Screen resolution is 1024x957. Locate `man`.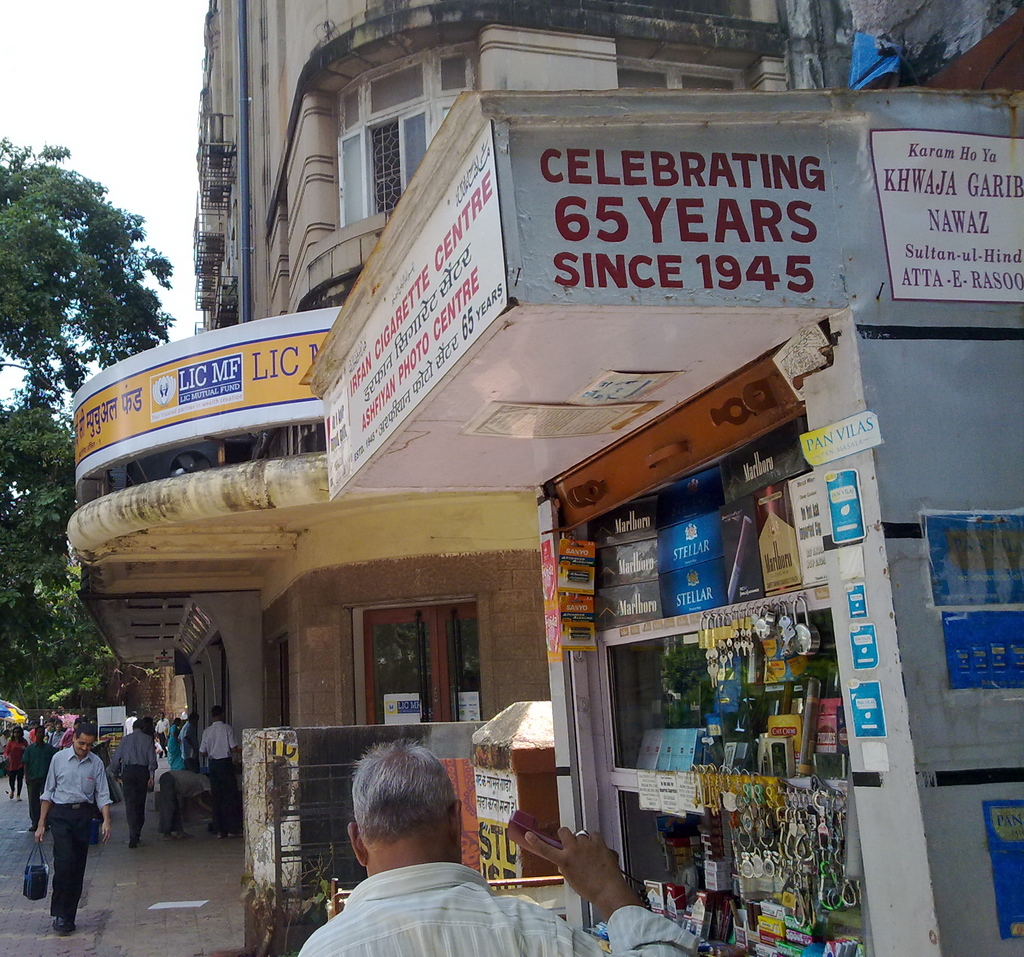
bbox=(109, 721, 157, 849).
